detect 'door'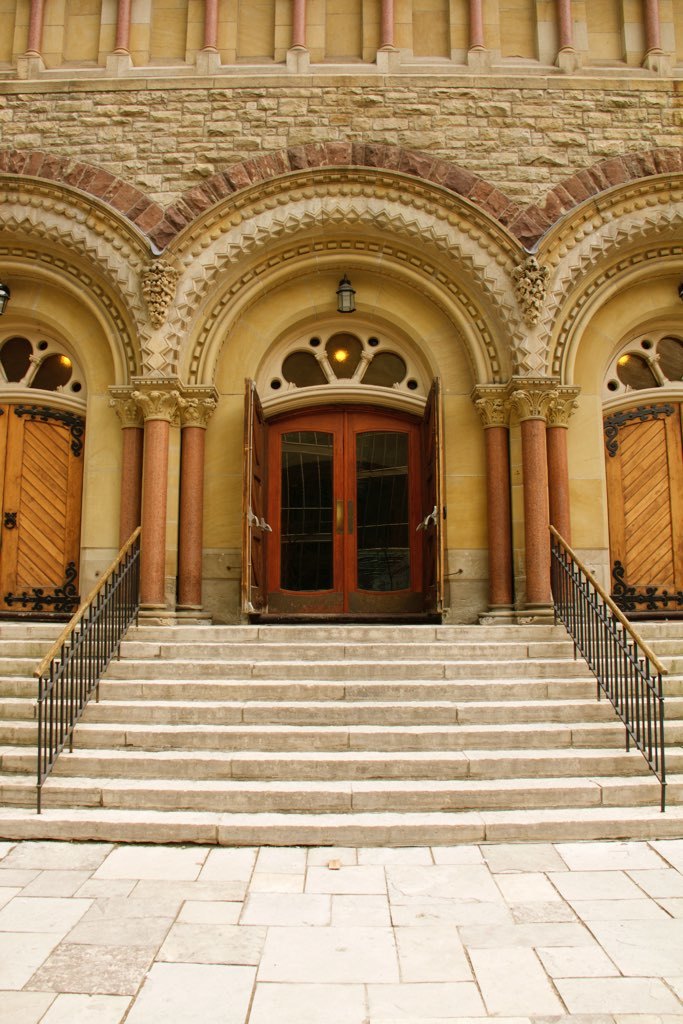
{"left": 0, "top": 418, "right": 92, "bottom": 638}
